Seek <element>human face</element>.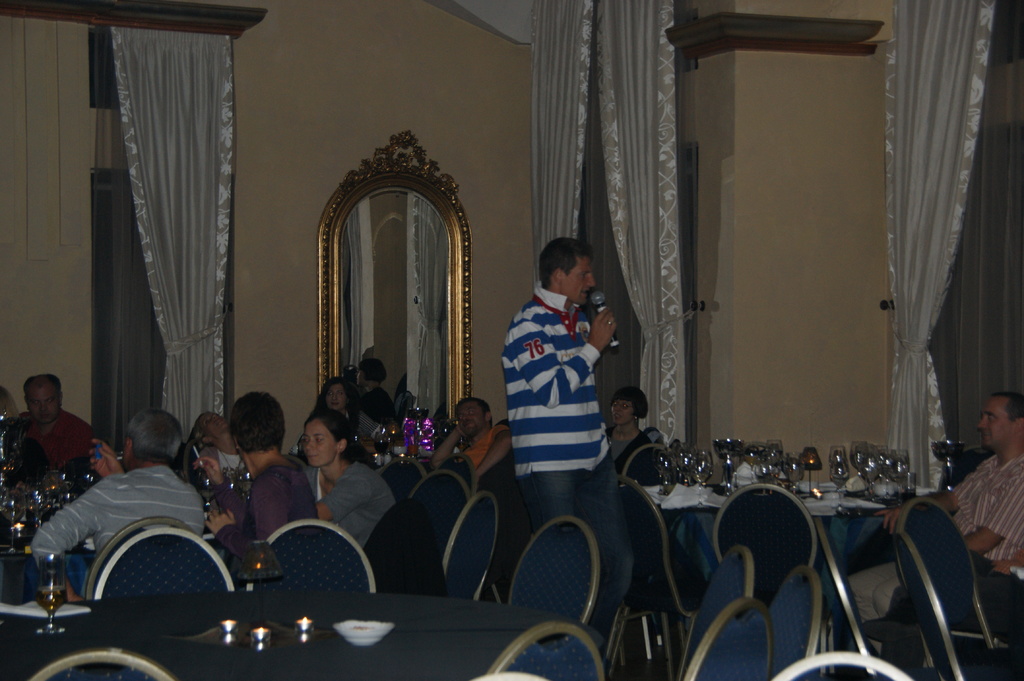
region(300, 419, 337, 467).
